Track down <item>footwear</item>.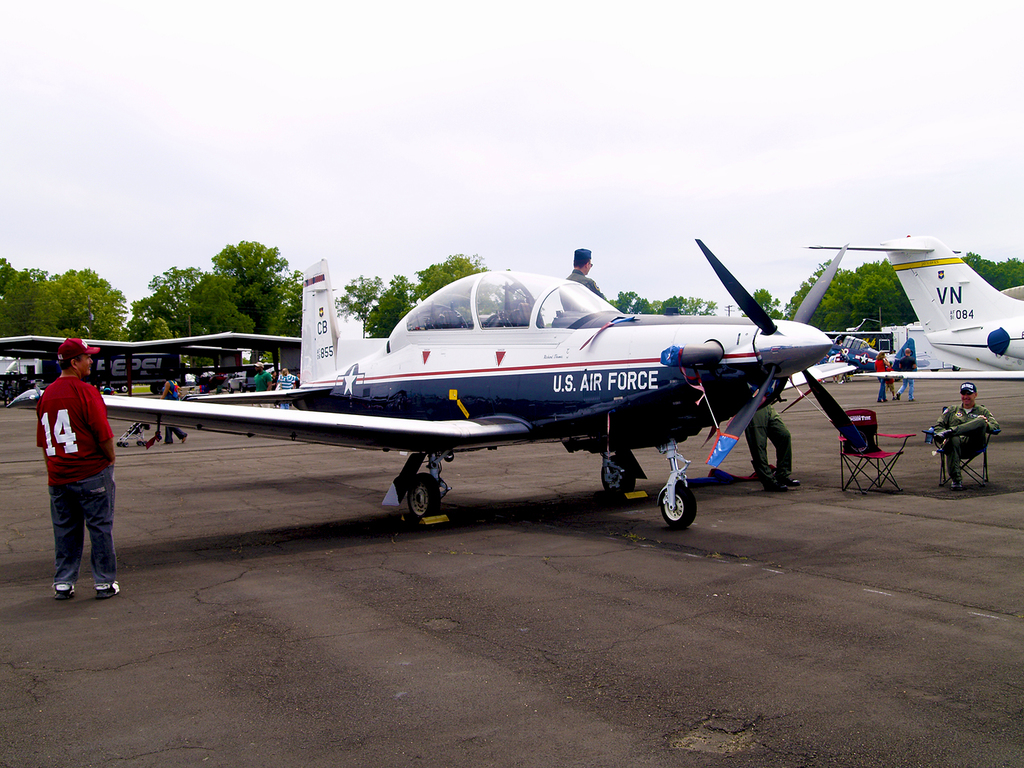
Tracked to 47,582,72,599.
